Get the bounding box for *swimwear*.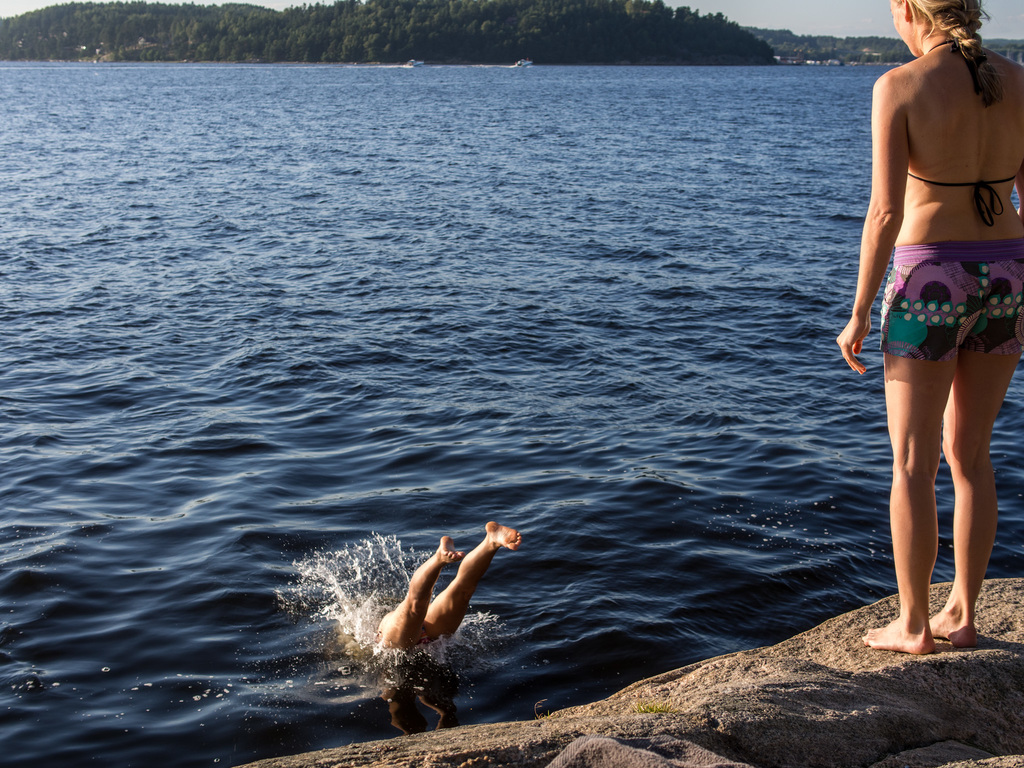
box=[903, 40, 1019, 227].
